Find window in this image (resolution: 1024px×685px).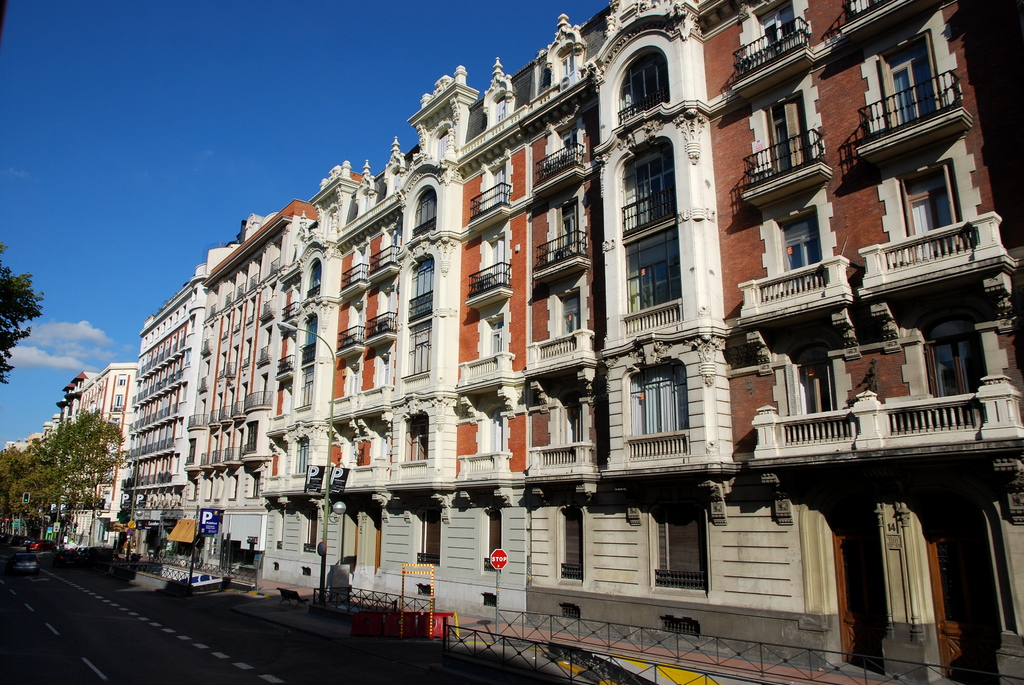
<region>408, 256, 434, 320</region>.
